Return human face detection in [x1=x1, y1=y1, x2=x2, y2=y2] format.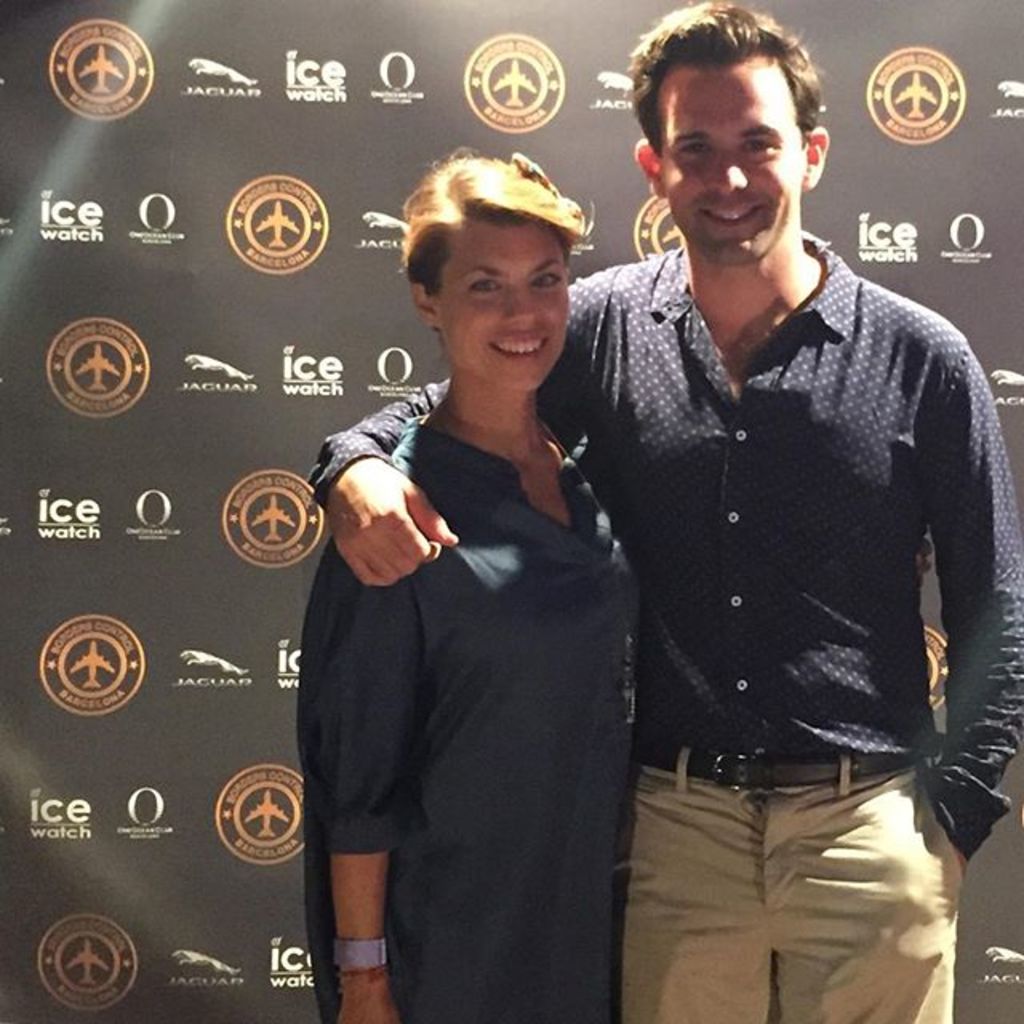
[x1=437, y1=222, x2=570, y2=390].
